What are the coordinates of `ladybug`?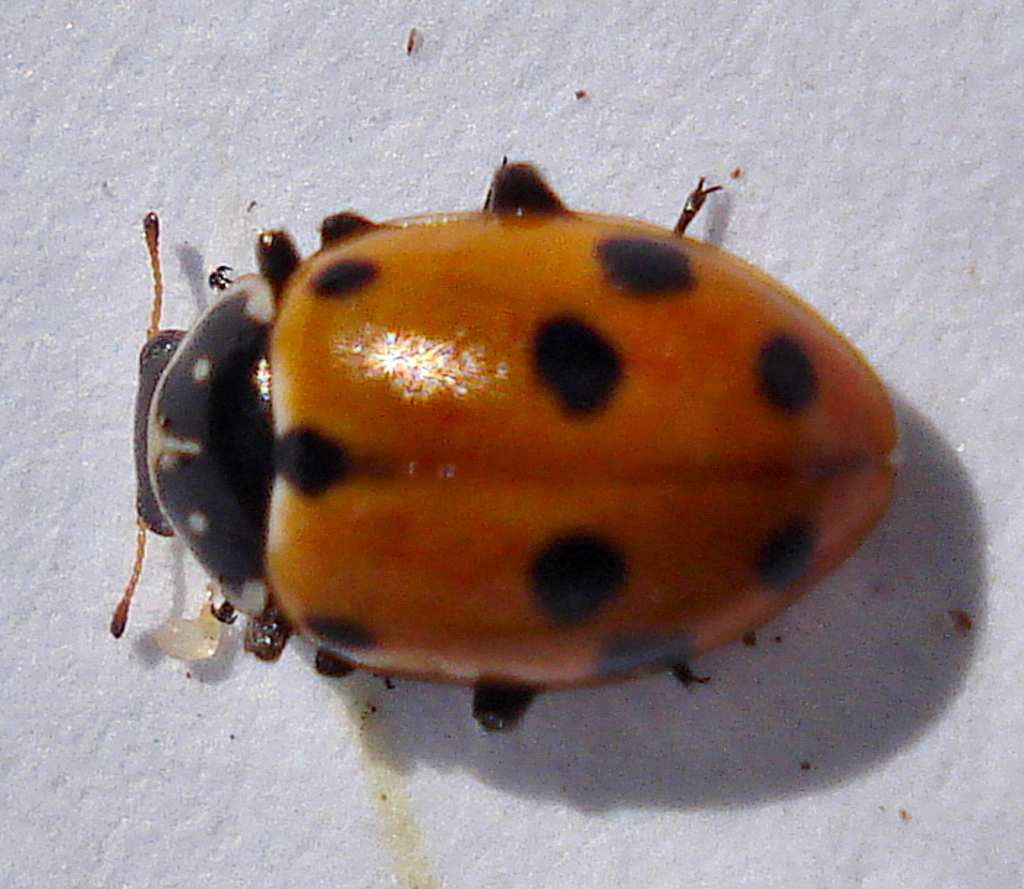
<box>104,151,907,737</box>.
